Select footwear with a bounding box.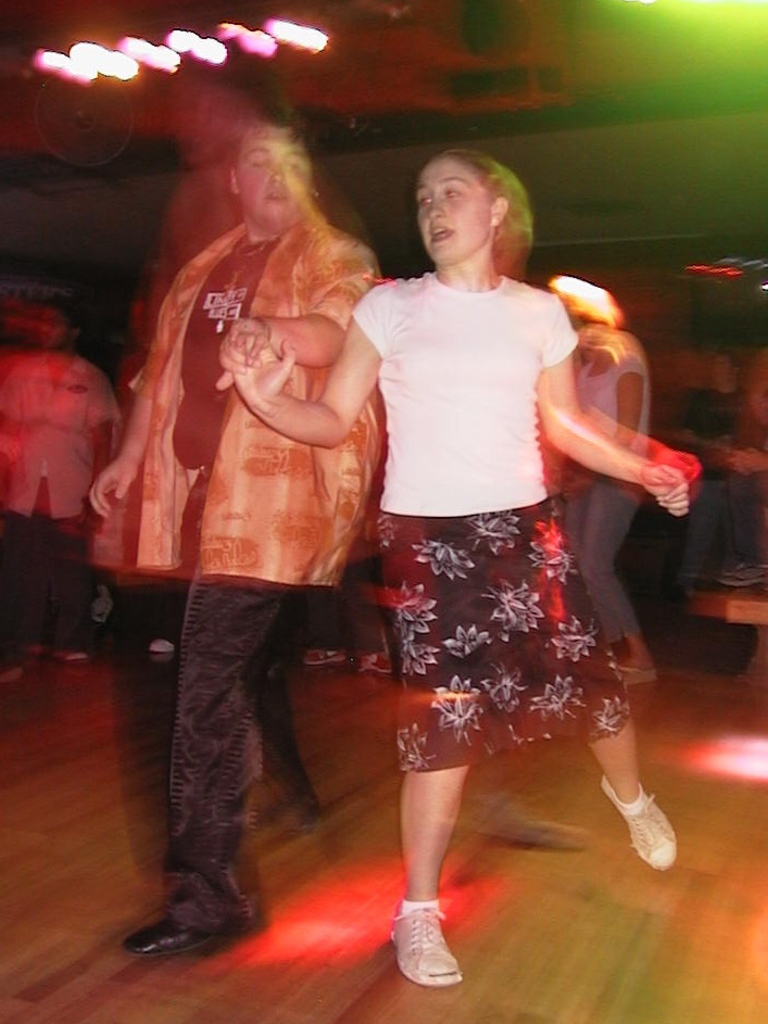
<box>64,654,85,665</box>.
